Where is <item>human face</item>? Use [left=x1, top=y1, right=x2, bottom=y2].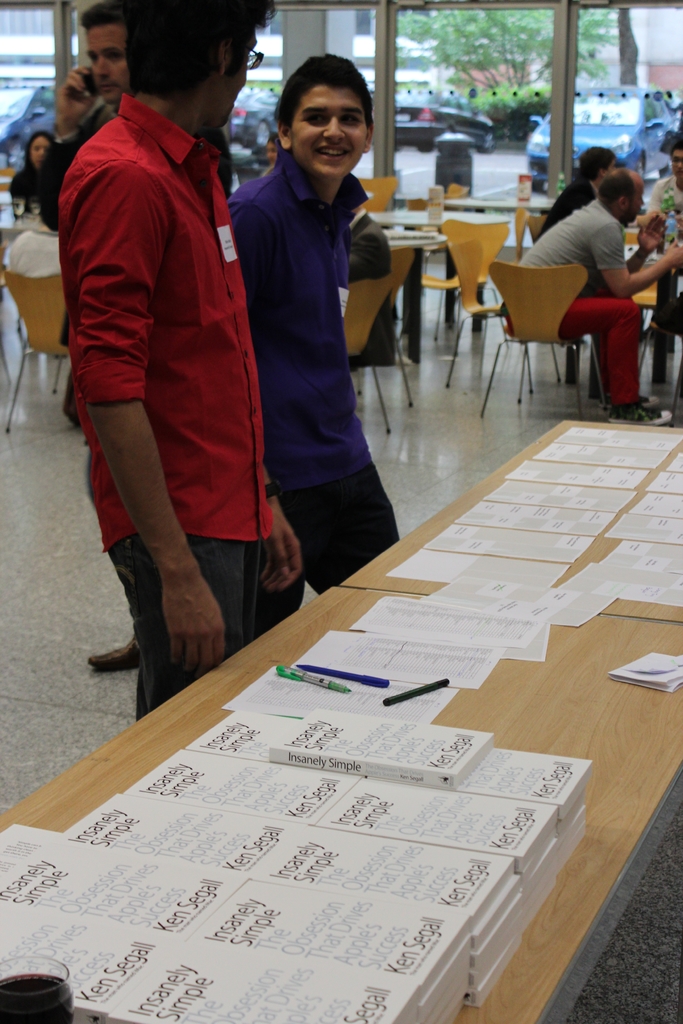
[left=81, top=27, right=129, bottom=100].
